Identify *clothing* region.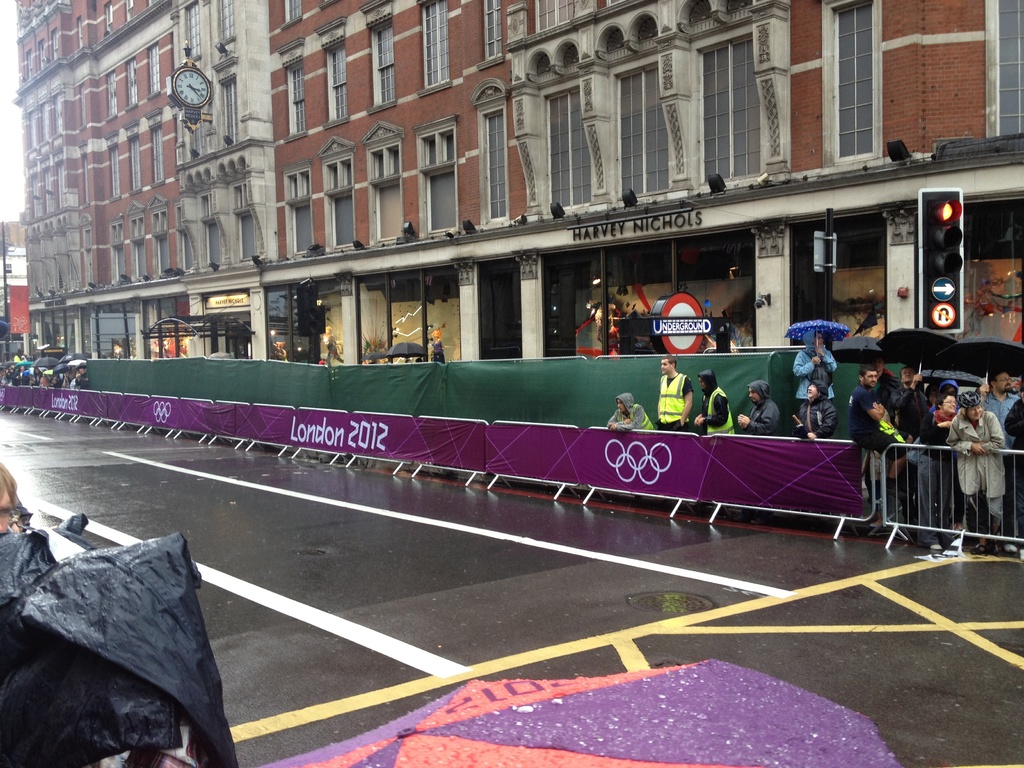
Region: rect(739, 378, 780, 435).
